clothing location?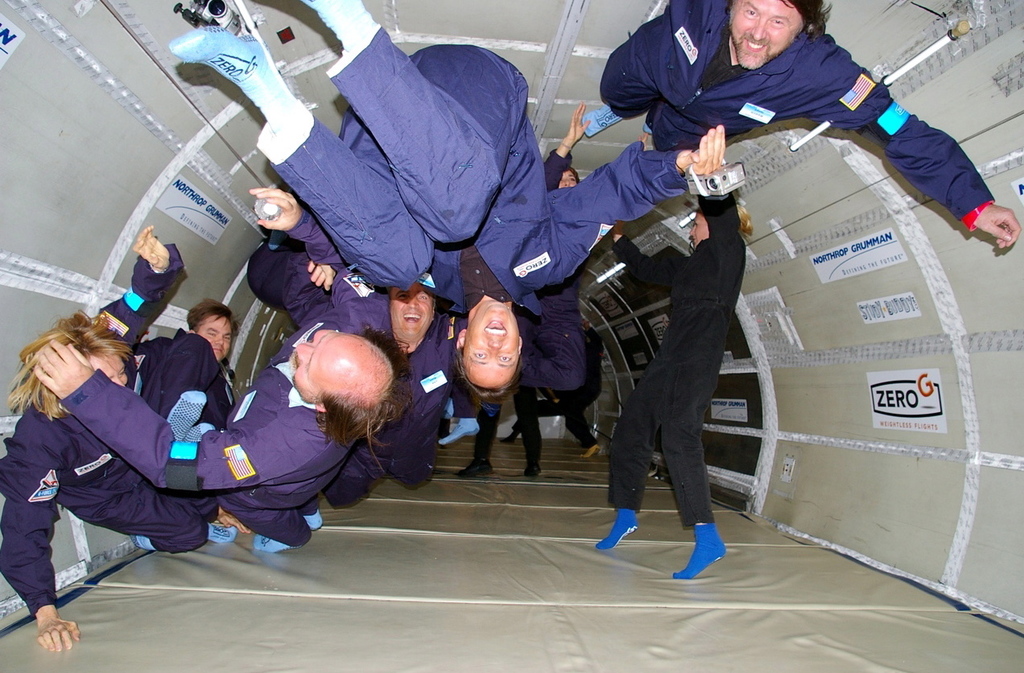
left=0, top=0, right=985, bottom=619
